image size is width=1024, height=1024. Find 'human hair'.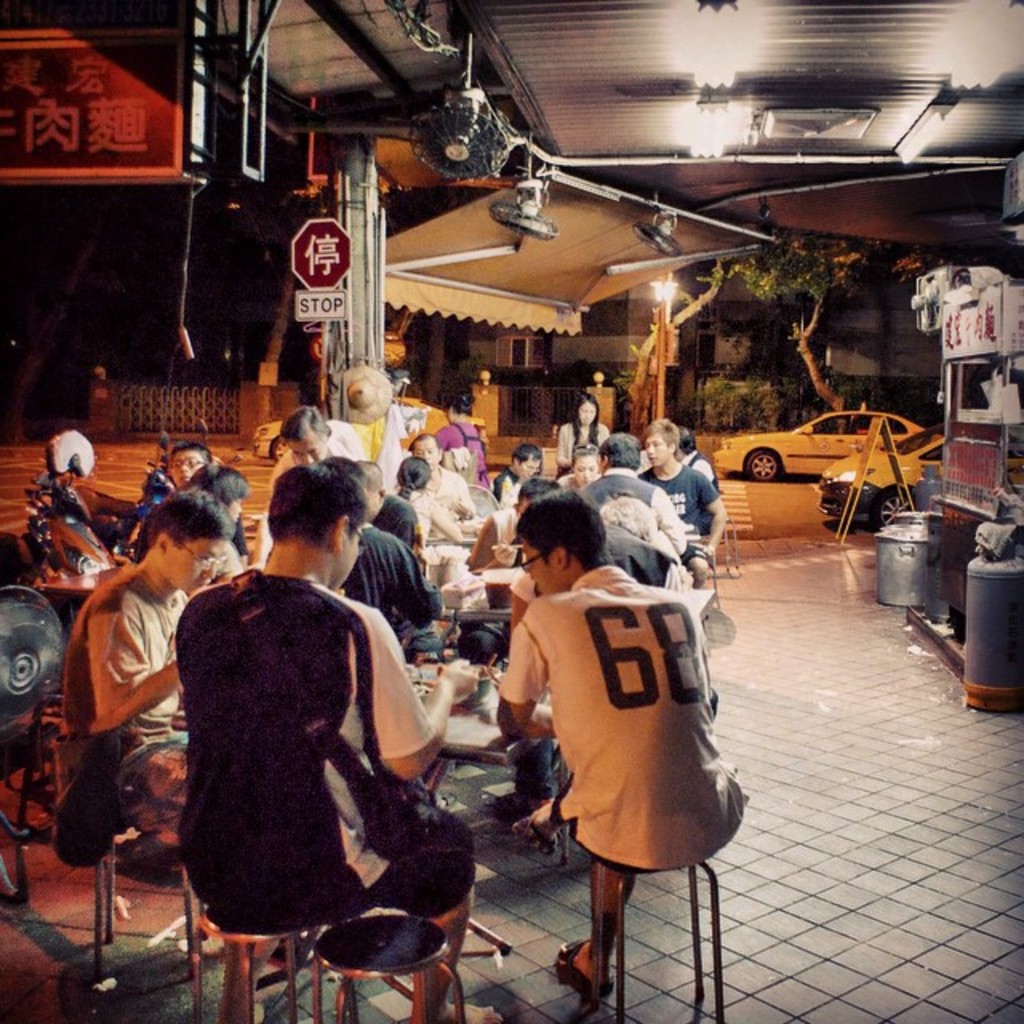
left=570, top=445, right=598, bottom=475.
